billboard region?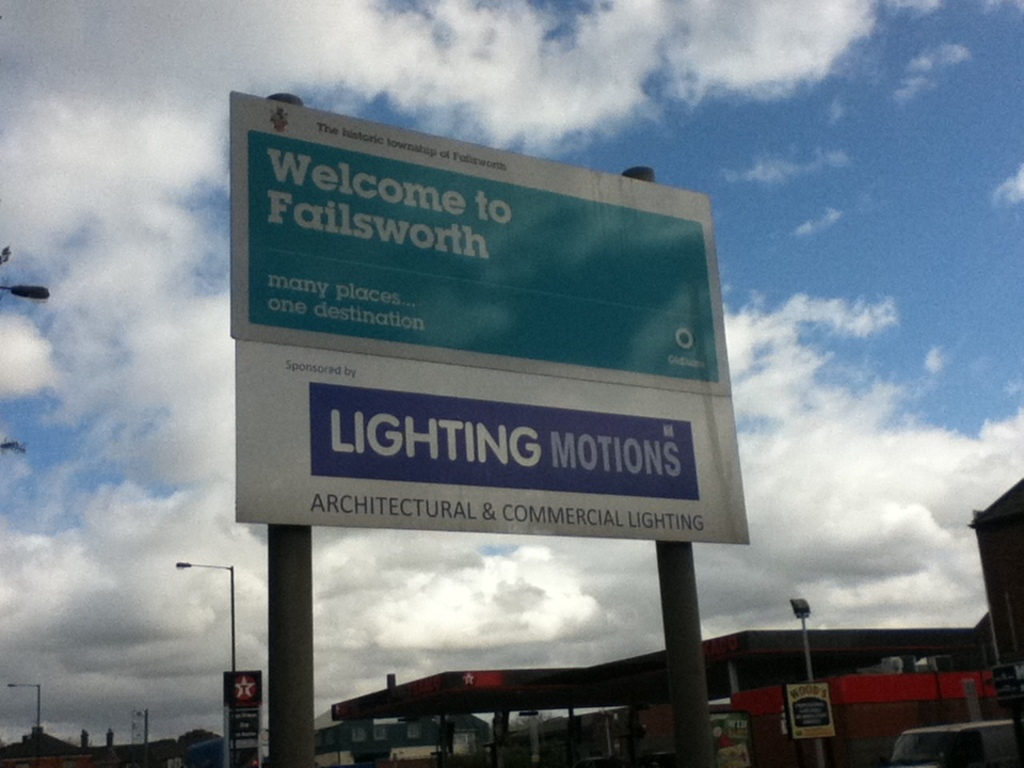
BBox(238, 110, 769, 473)
